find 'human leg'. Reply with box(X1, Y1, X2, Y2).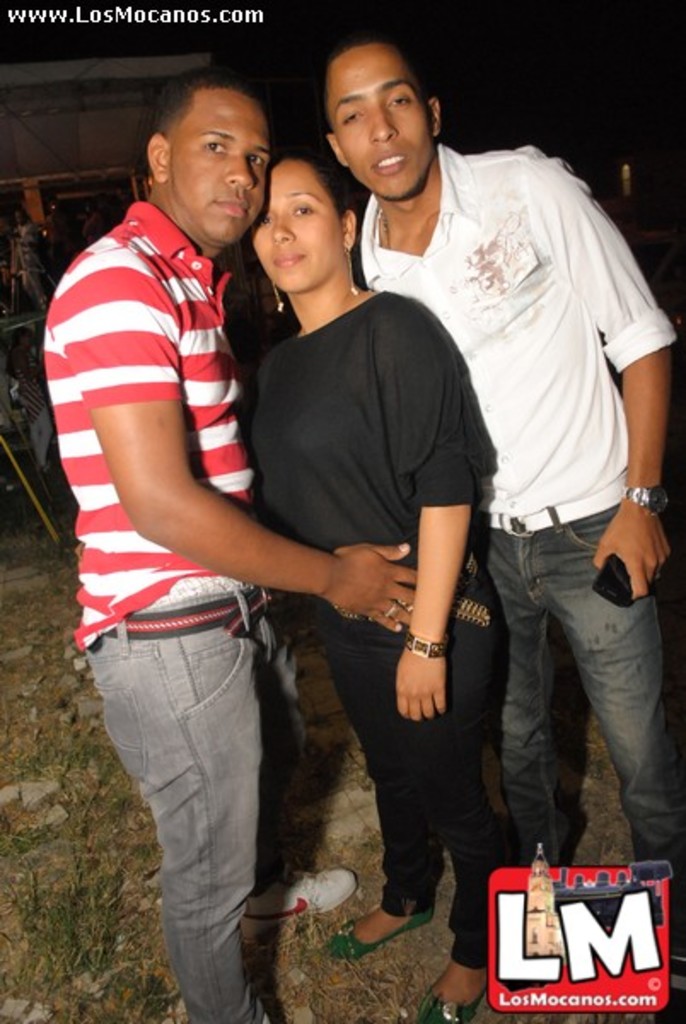
box(495, 519, 560, 862).
